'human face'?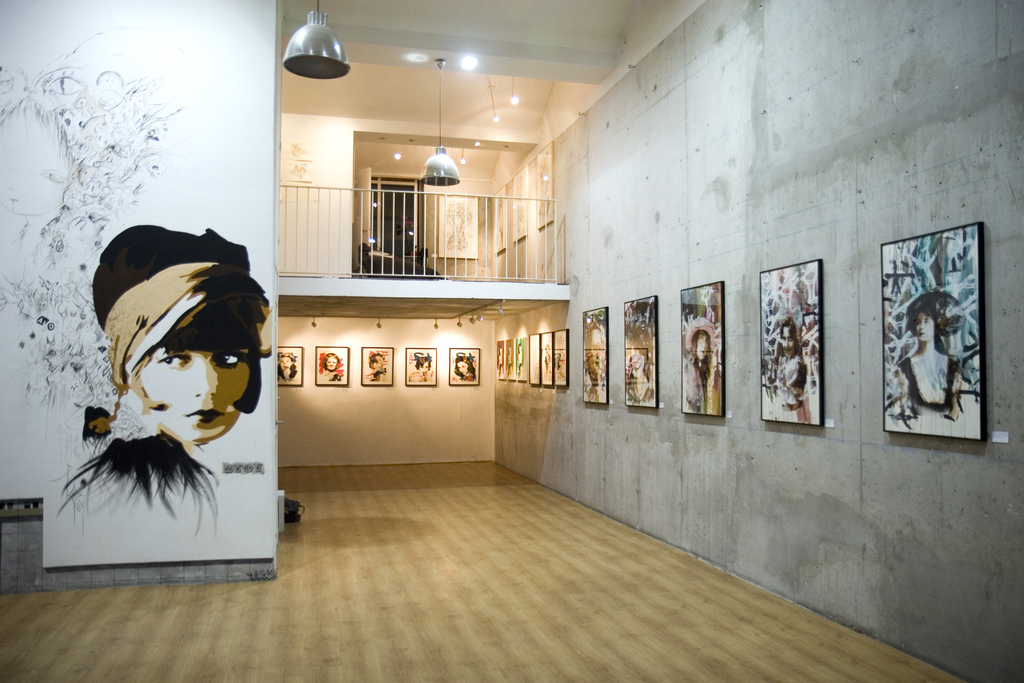
bbox=[456, 357, 468, 374]
